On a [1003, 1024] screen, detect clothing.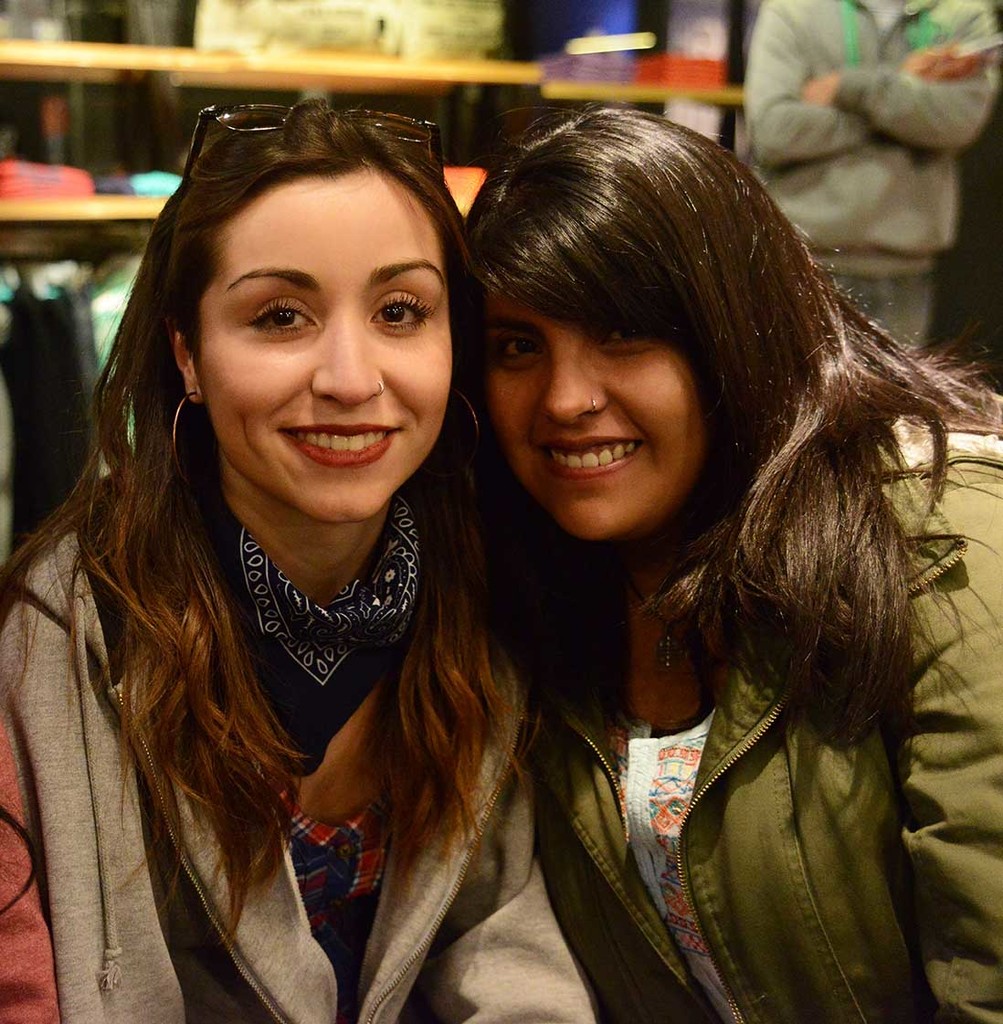
(744, 0, 999, 351).
